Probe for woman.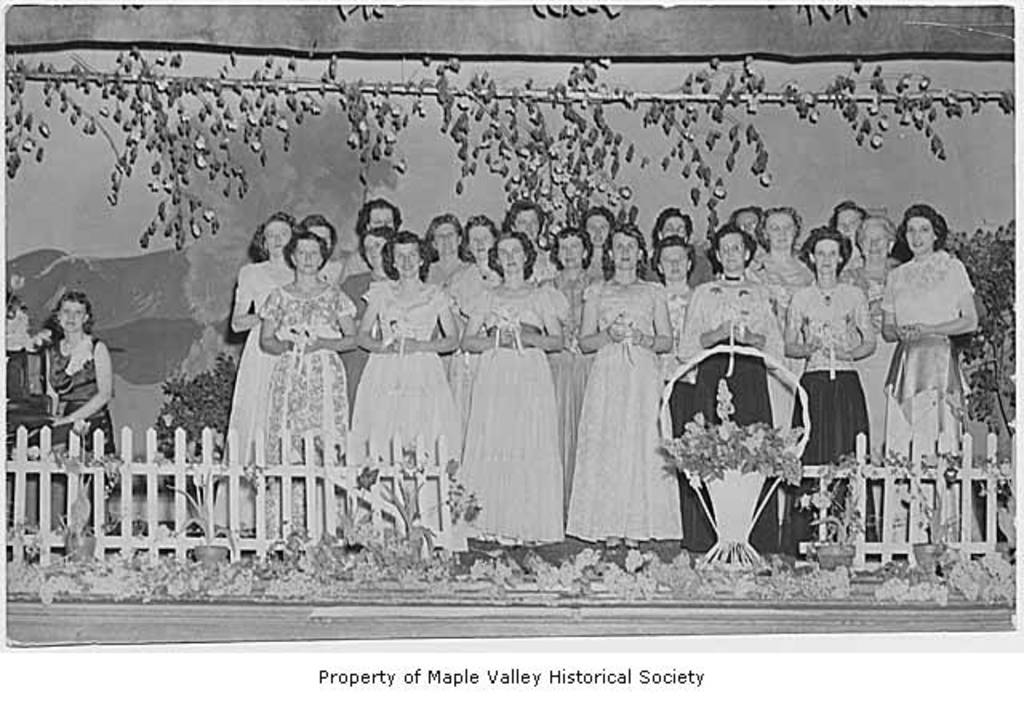
Probe result: bbox=[642, 205, 717, 290].
